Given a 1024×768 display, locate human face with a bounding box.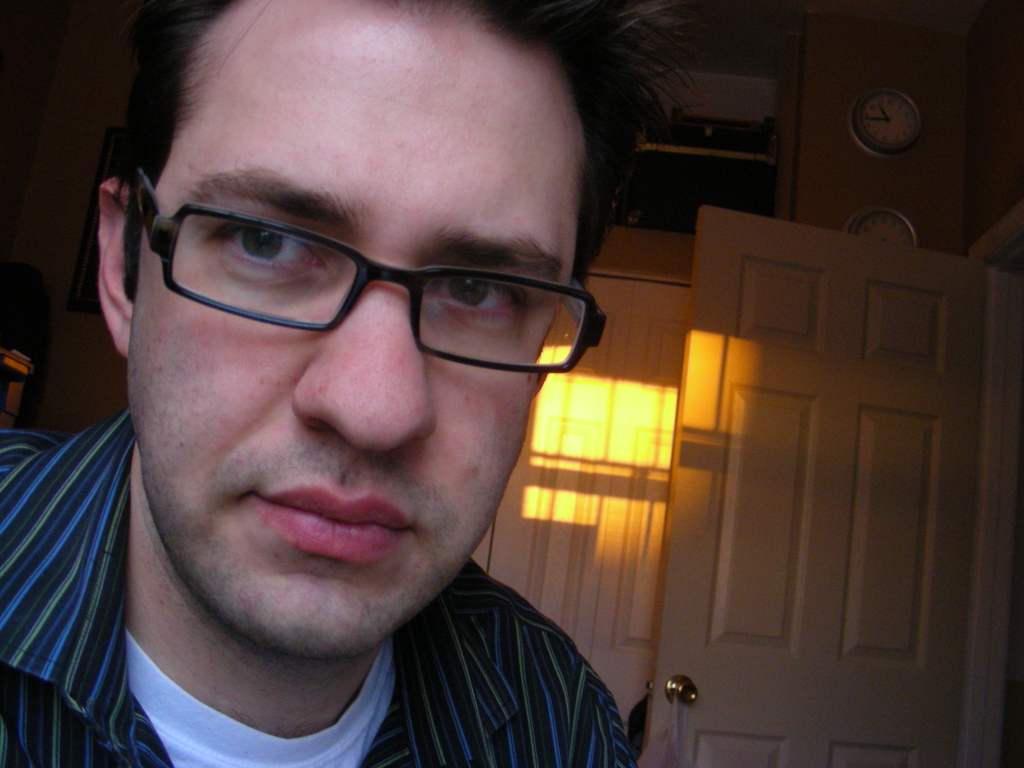
Located: x1=124, y1=0, x2=586, y2=664.
